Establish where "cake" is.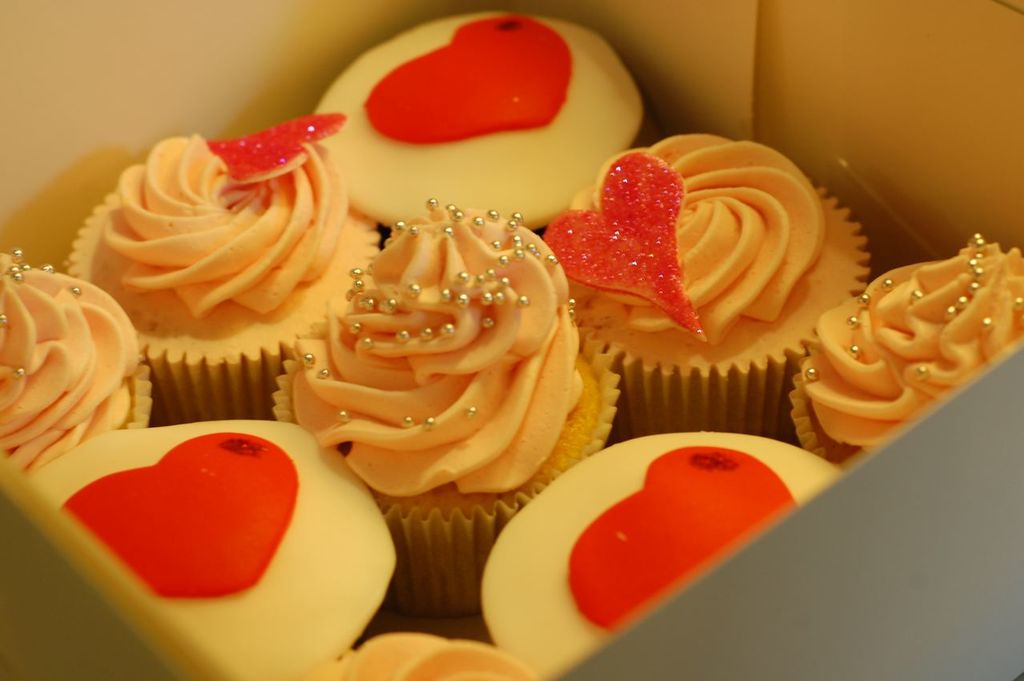
Established at box=[271, 194, 629, 615].
